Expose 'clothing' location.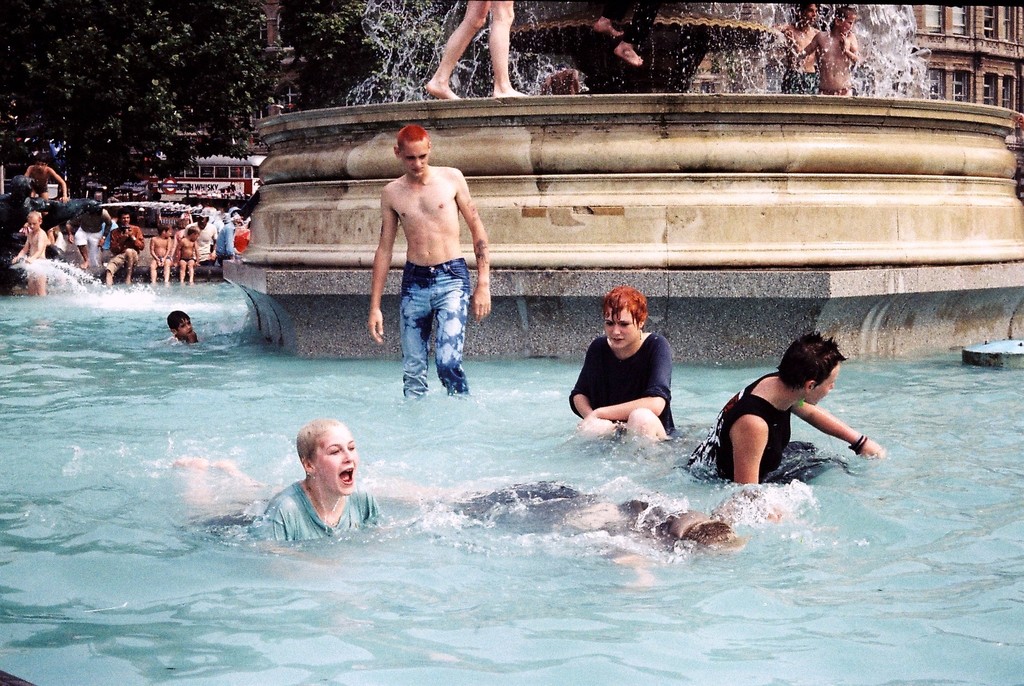
Exposed at [left=569, top=317, right=682, bottom=437].
